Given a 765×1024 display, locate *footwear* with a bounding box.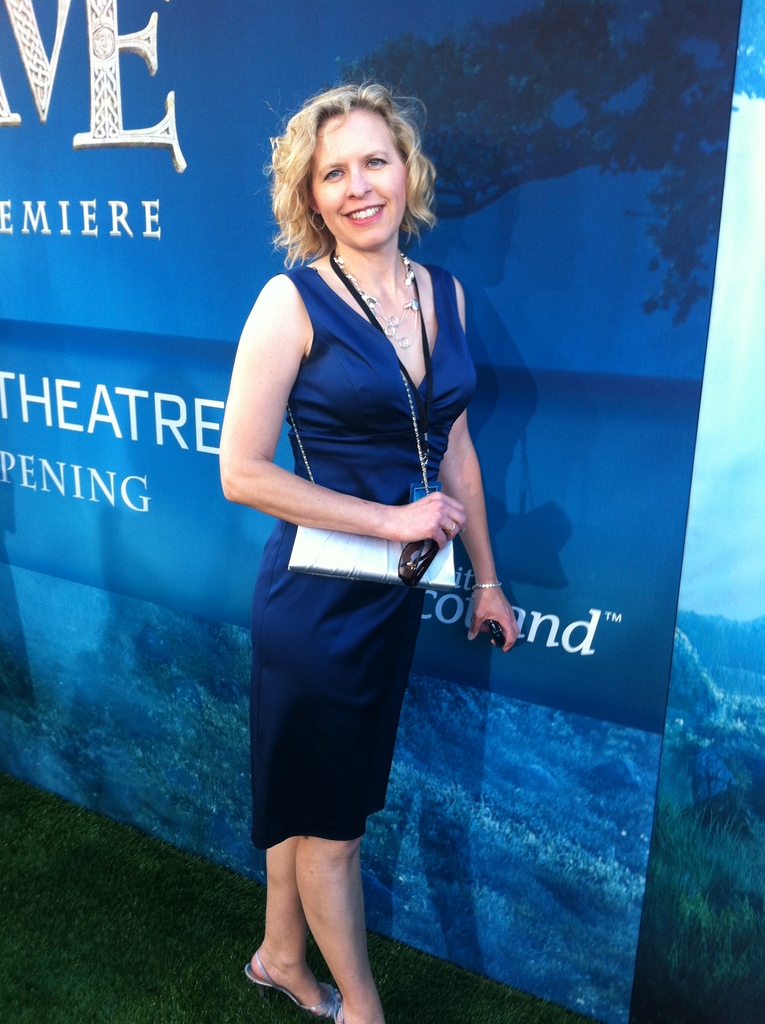
Located: bbox=[241, 953, 344, 1021].
